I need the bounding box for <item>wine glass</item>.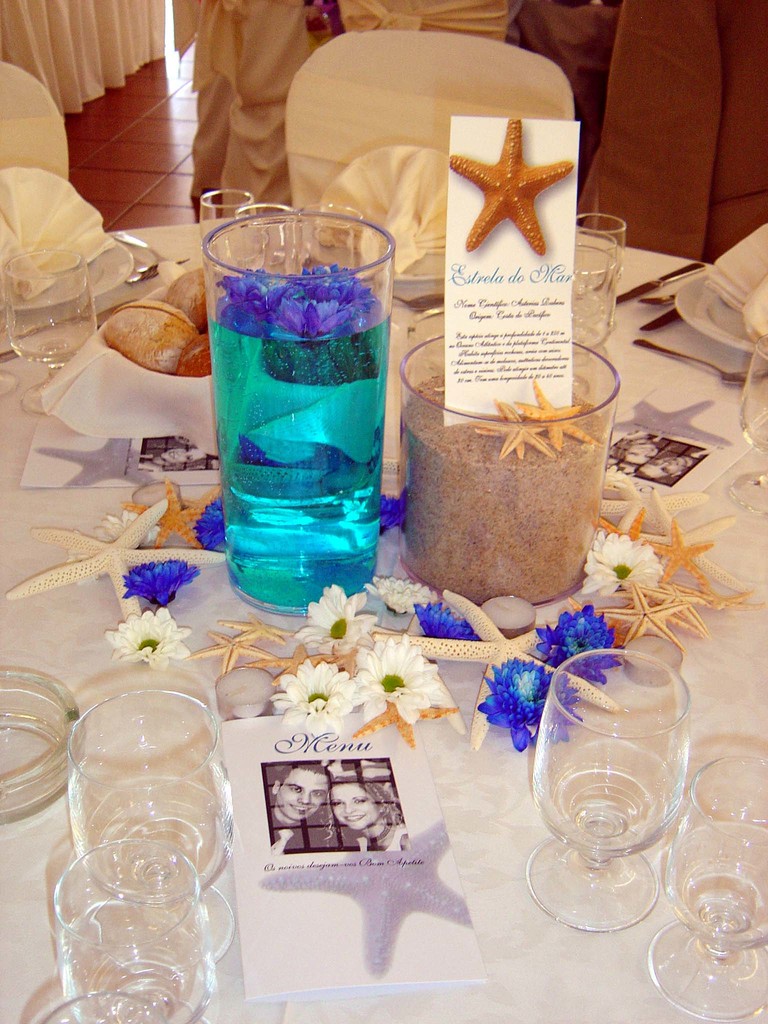
Here it is: region(56, 844, 214, 1023).
